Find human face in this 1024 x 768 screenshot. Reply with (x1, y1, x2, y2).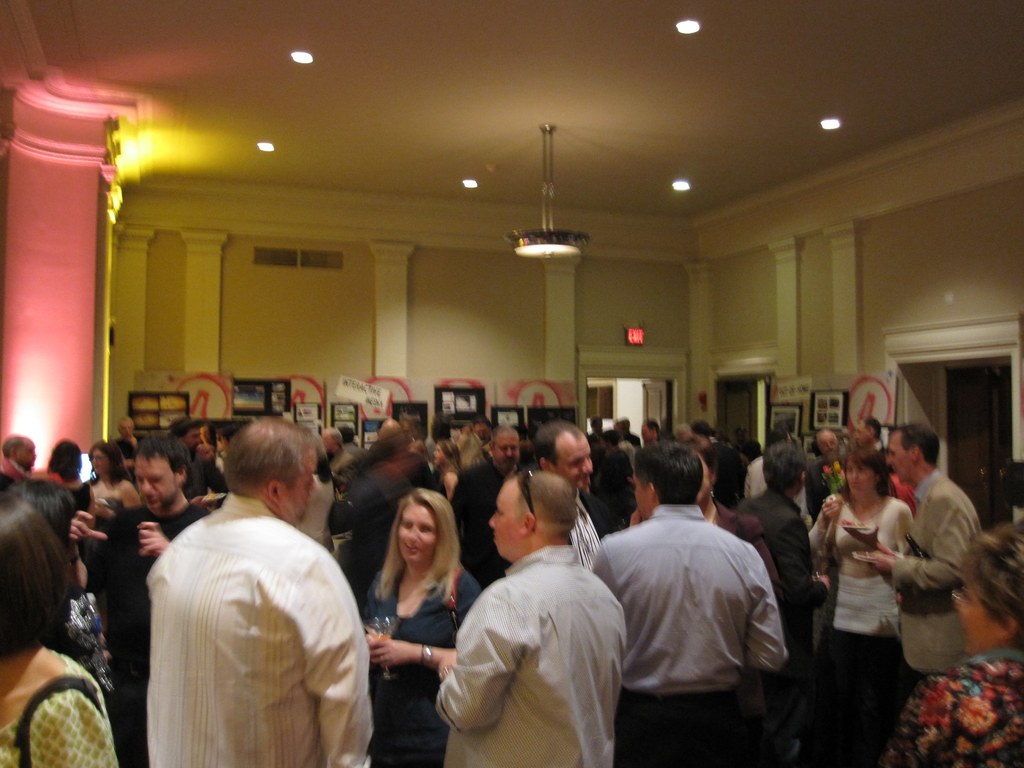
(399, 503, 438, 561).
